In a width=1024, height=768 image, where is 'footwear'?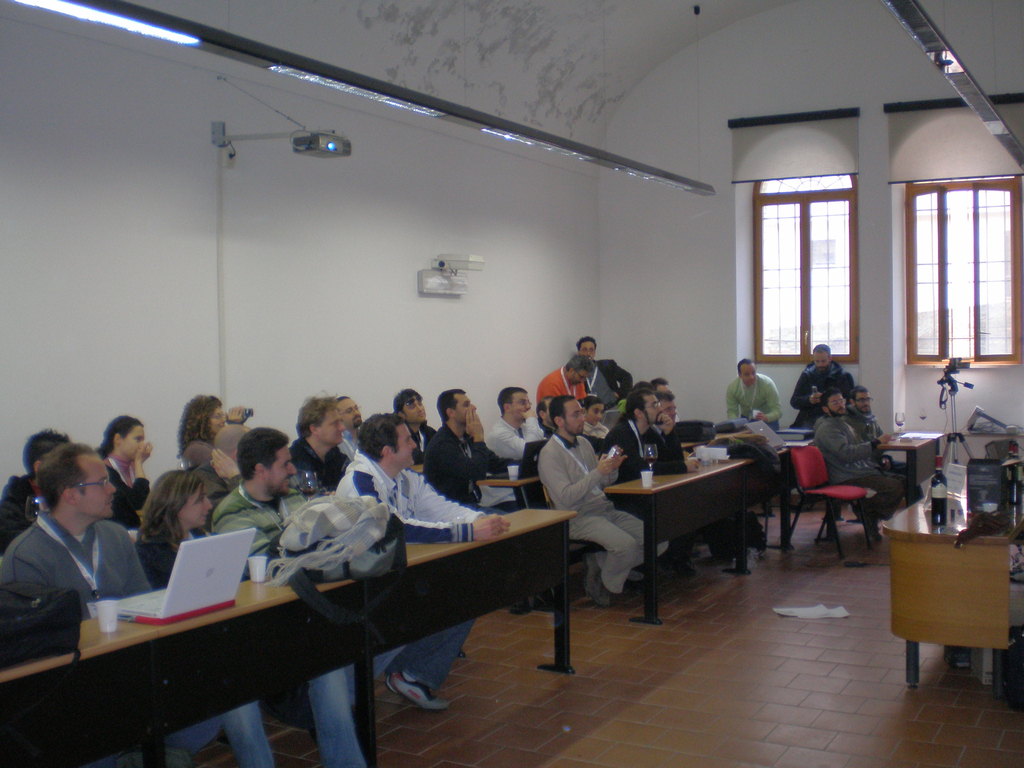
(384,669,449,712).
